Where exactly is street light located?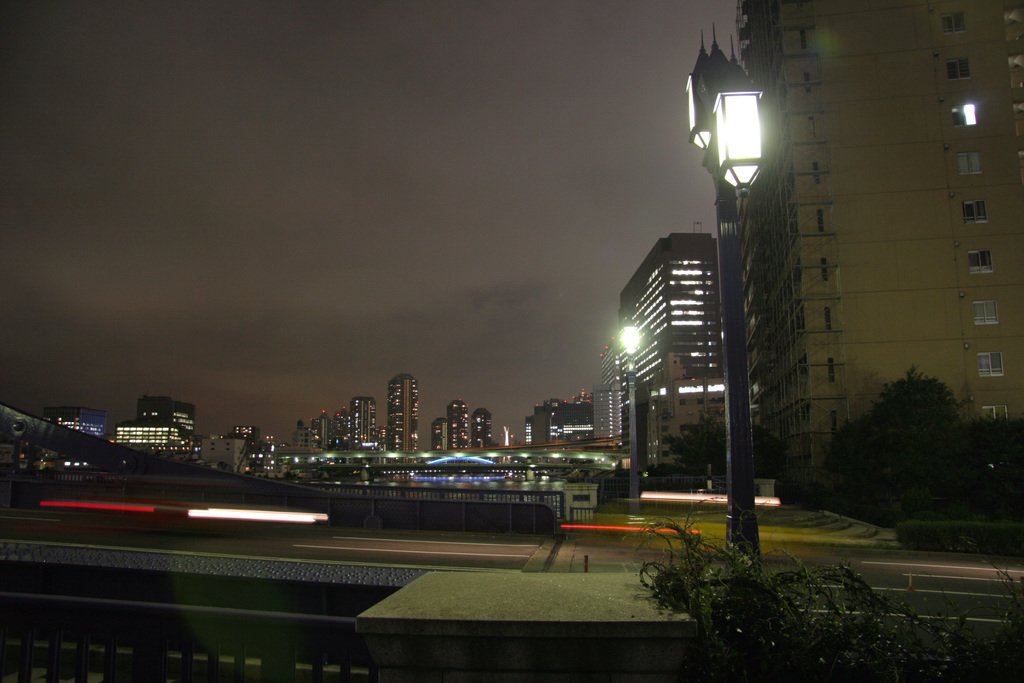
Its bounding box is box=[681, 26, 775, 581].
